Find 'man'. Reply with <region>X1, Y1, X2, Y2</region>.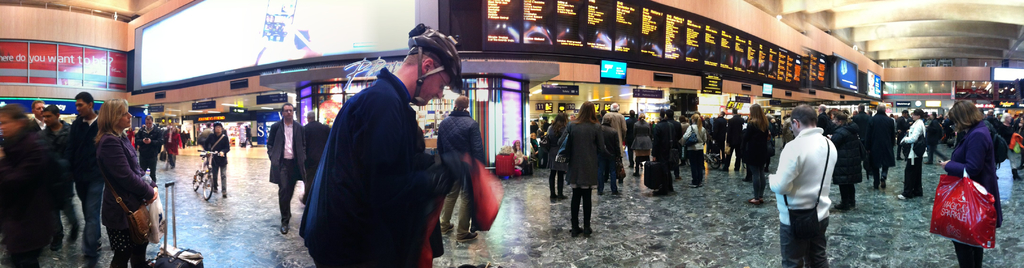
<region>299, 22, 466, 267</region>.
